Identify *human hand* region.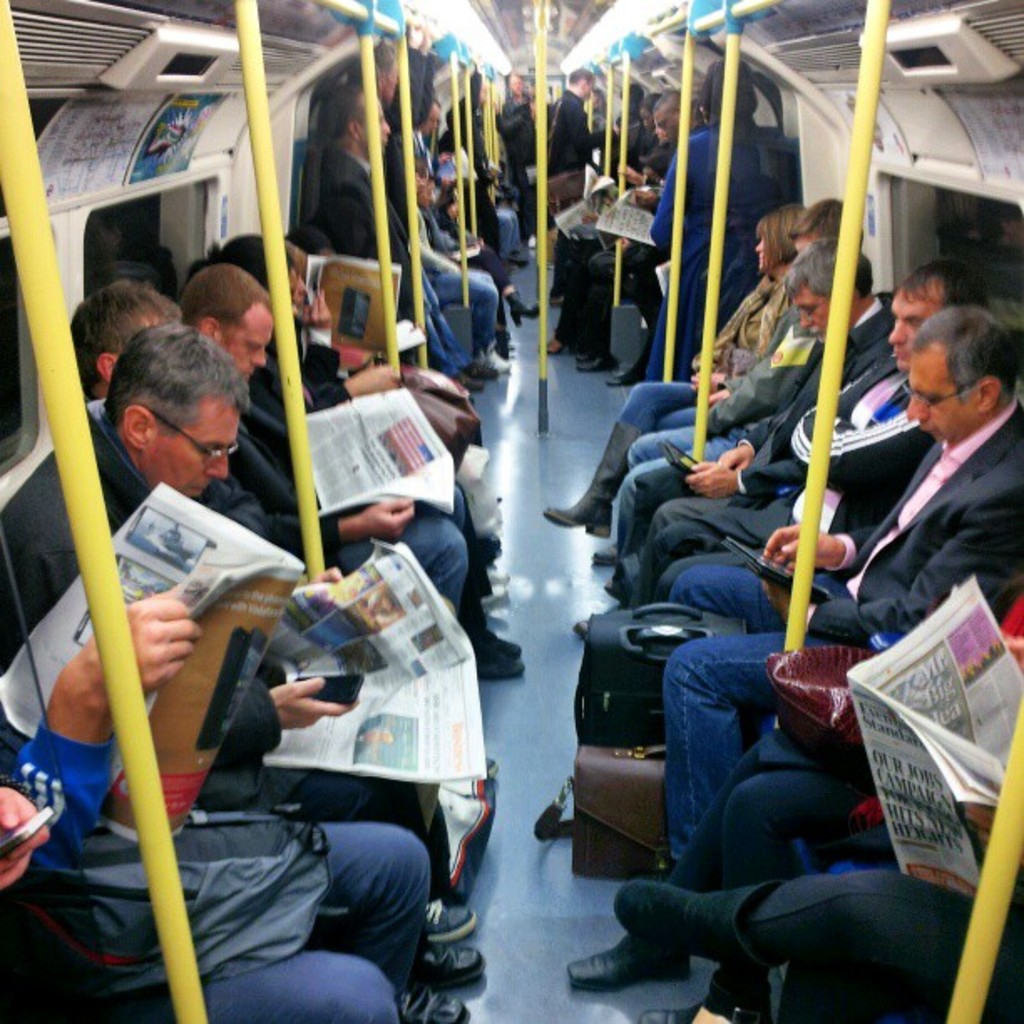
Region: bbox=(683, 460, 738, 499).
